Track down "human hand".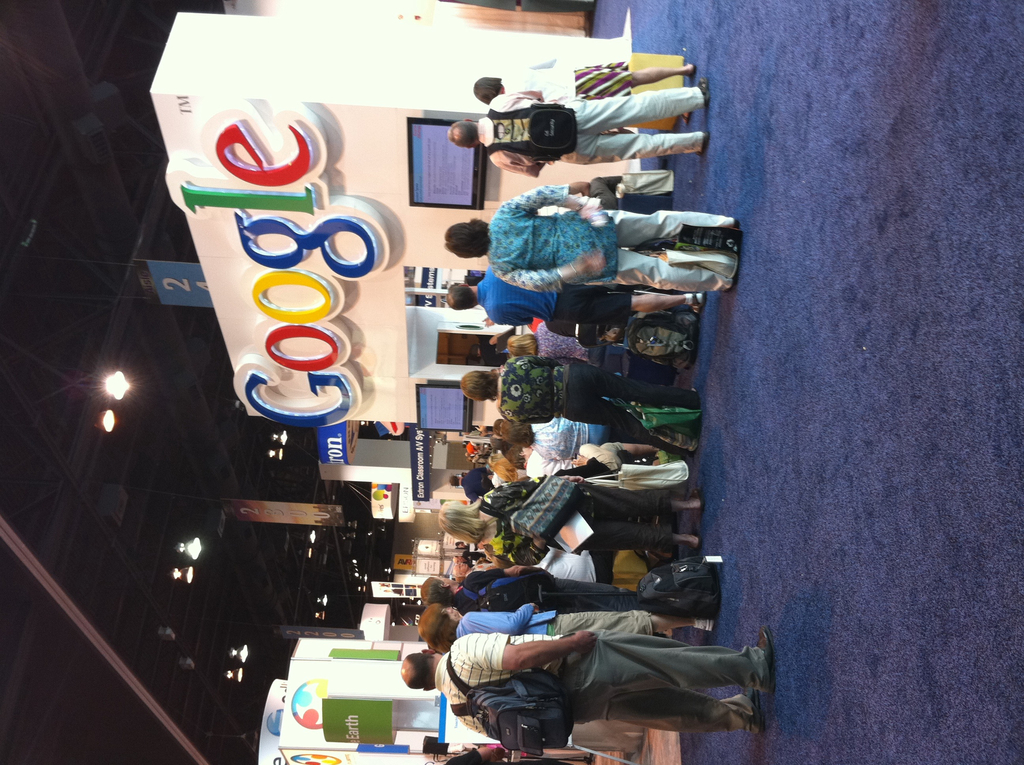
Tracked to <bbox>566, 474, 586, 485</bbox>.
